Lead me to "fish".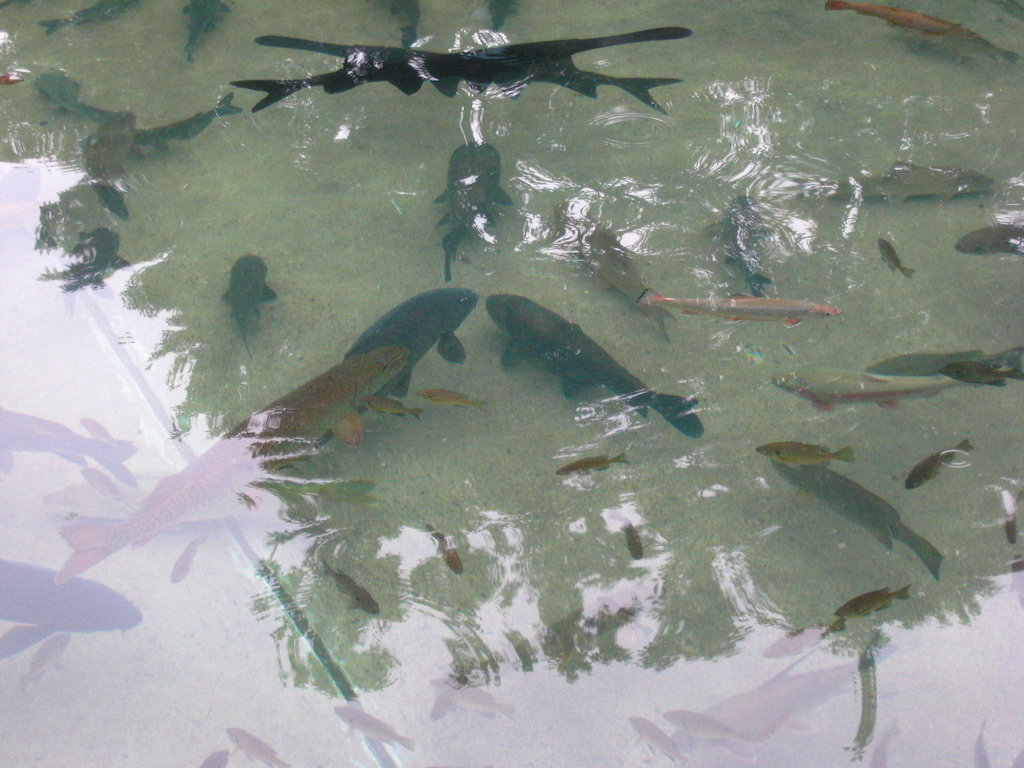
Lead to <bbox>169, 534, 205, 580</bbox>.
